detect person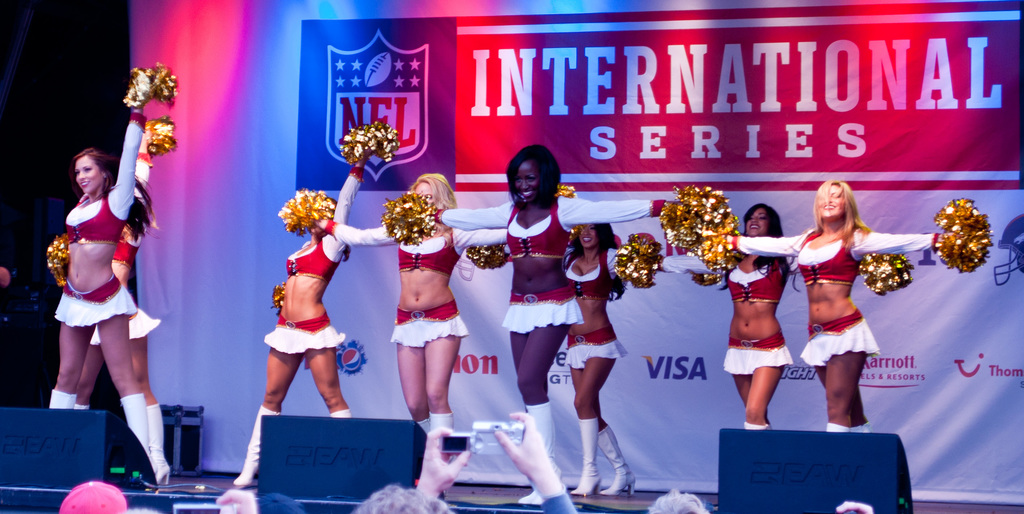
left=387, top=141, right=676, bottom=502
